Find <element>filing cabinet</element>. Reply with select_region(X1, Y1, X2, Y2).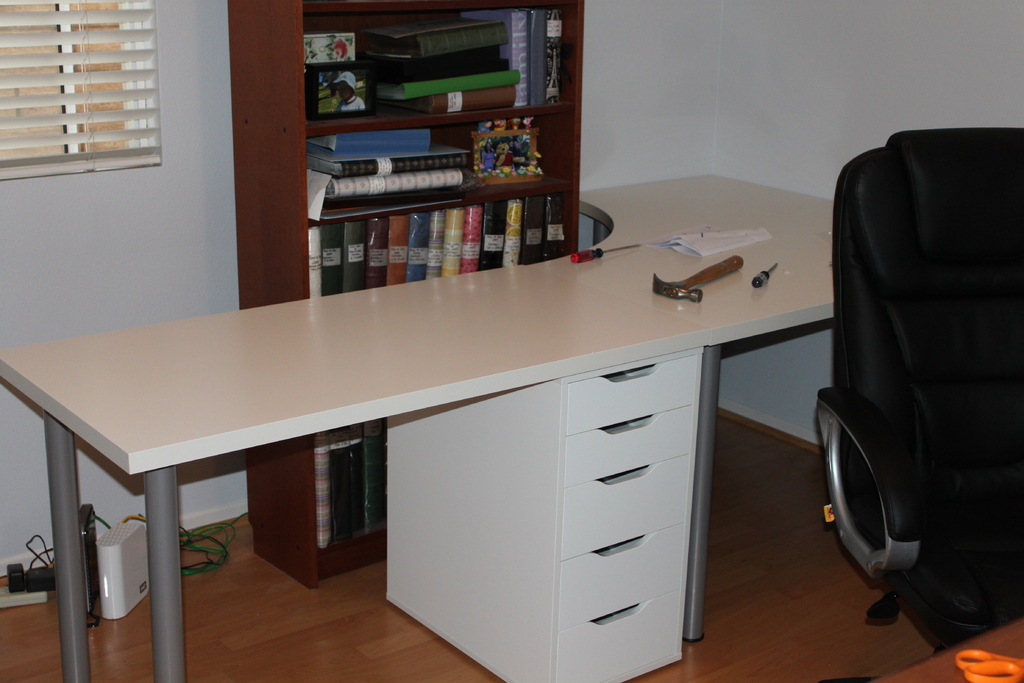
select_region(368, 365, 749, 677).
